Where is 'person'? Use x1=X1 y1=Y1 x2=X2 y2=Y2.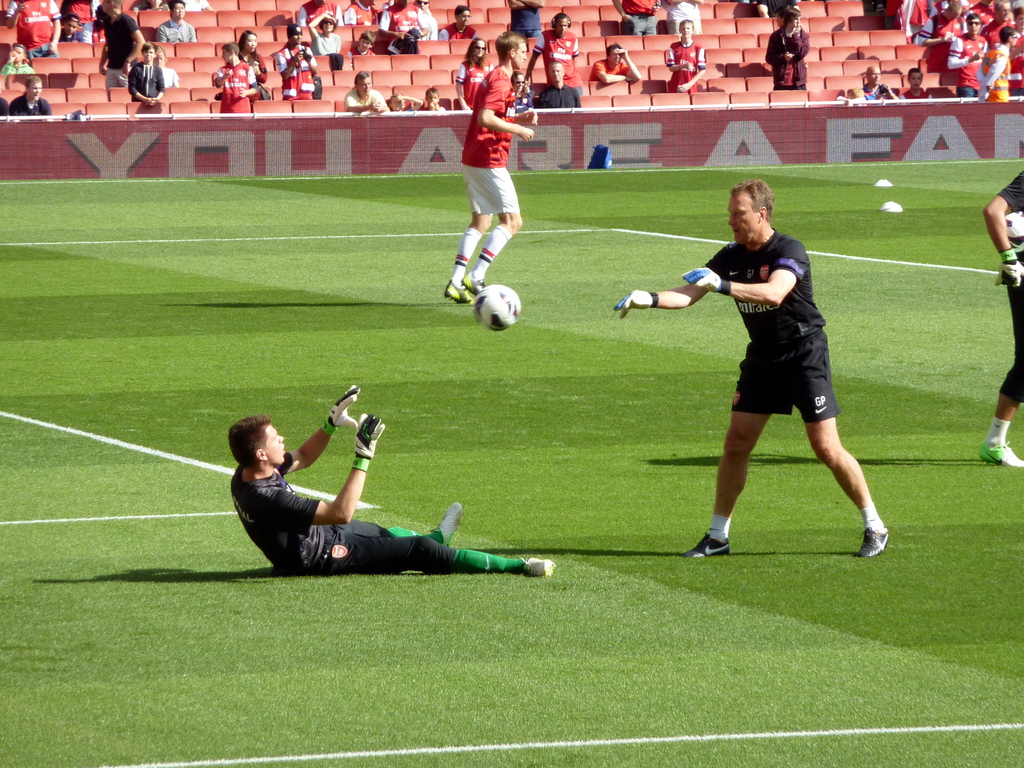
x1=502 y1=0 x2=547 y2=38.
